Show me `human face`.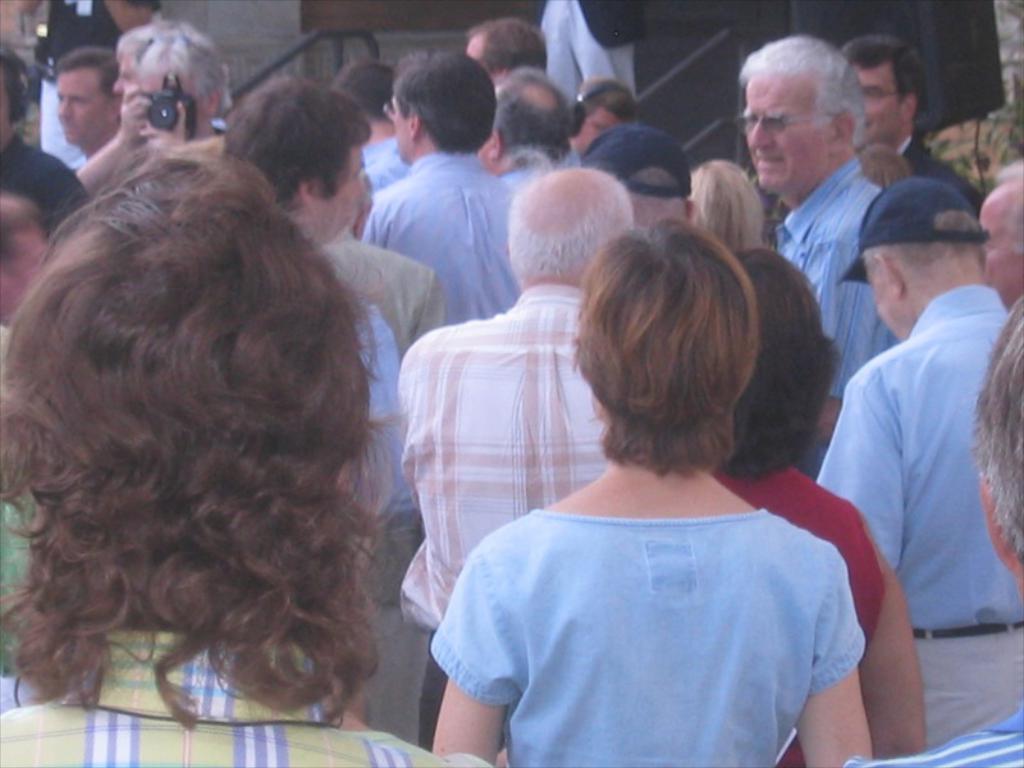
`human face` is here: 324:146:367:234.
